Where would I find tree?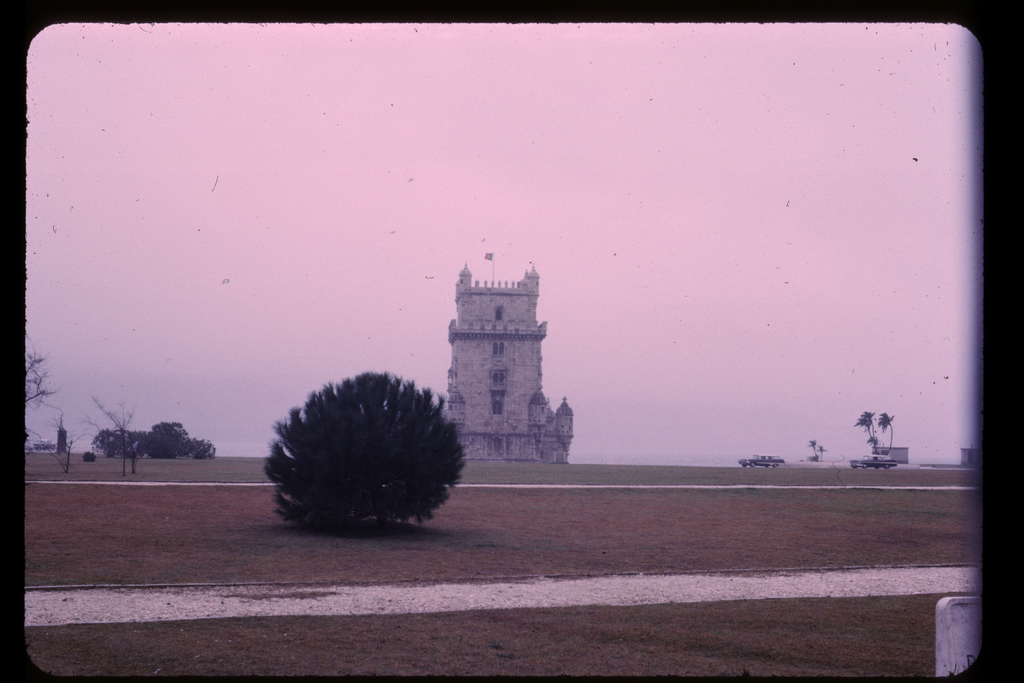
At region(819, 444, 826, 461).
